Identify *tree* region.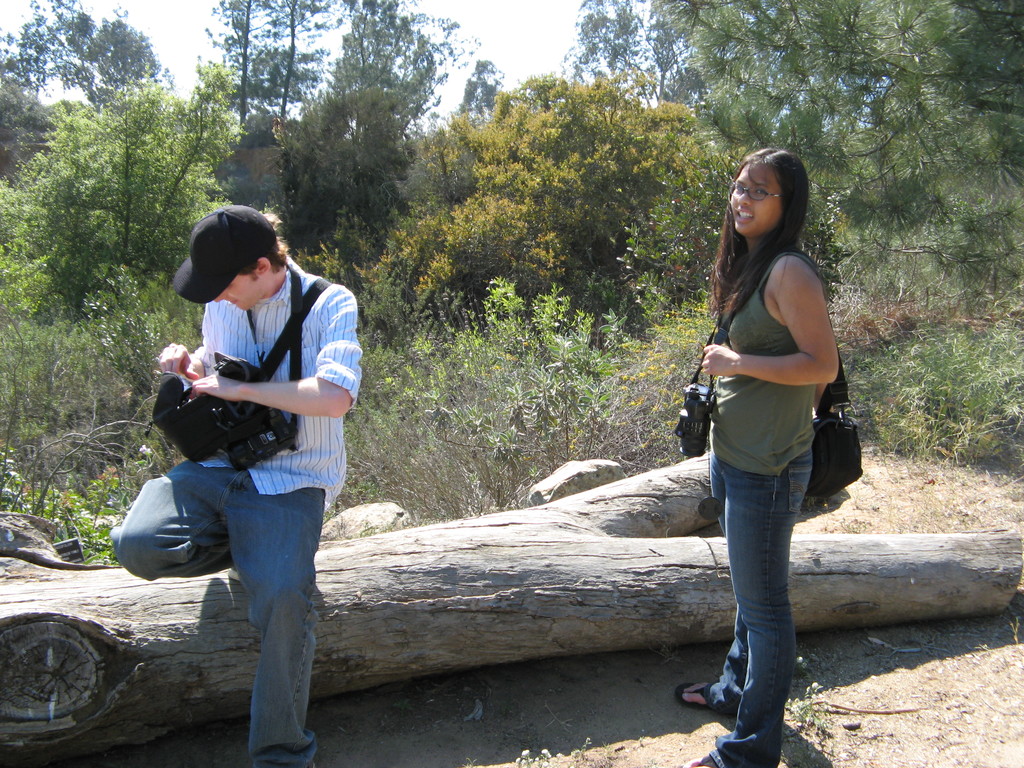
Region: crop(281, 70, 424, 276).
